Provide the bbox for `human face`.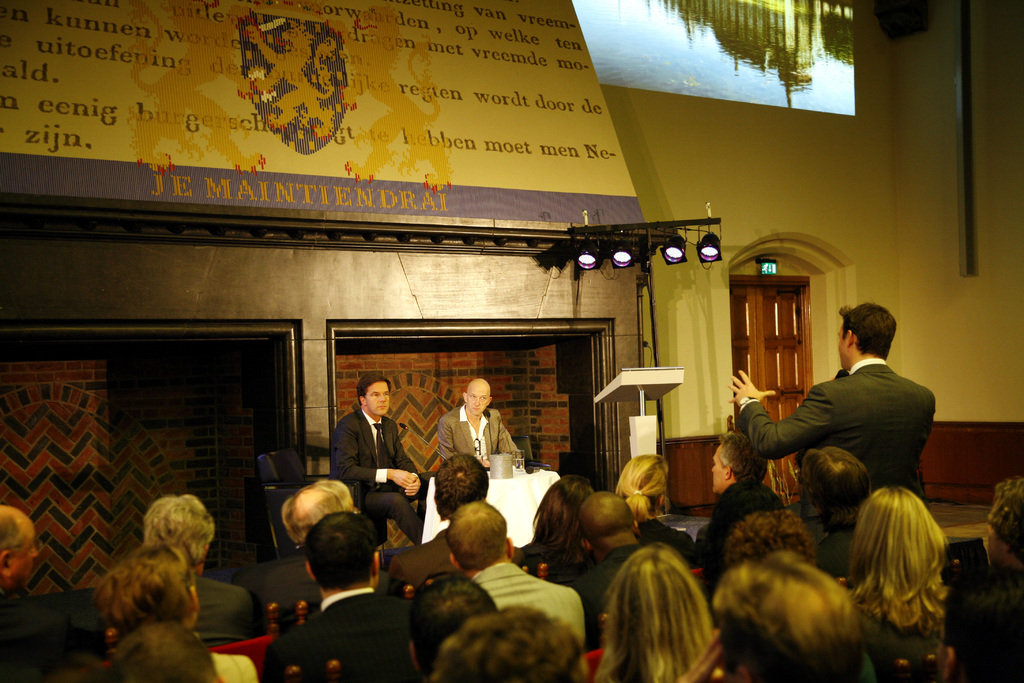
x1=364, y1=383, x2=388, y2=414.
